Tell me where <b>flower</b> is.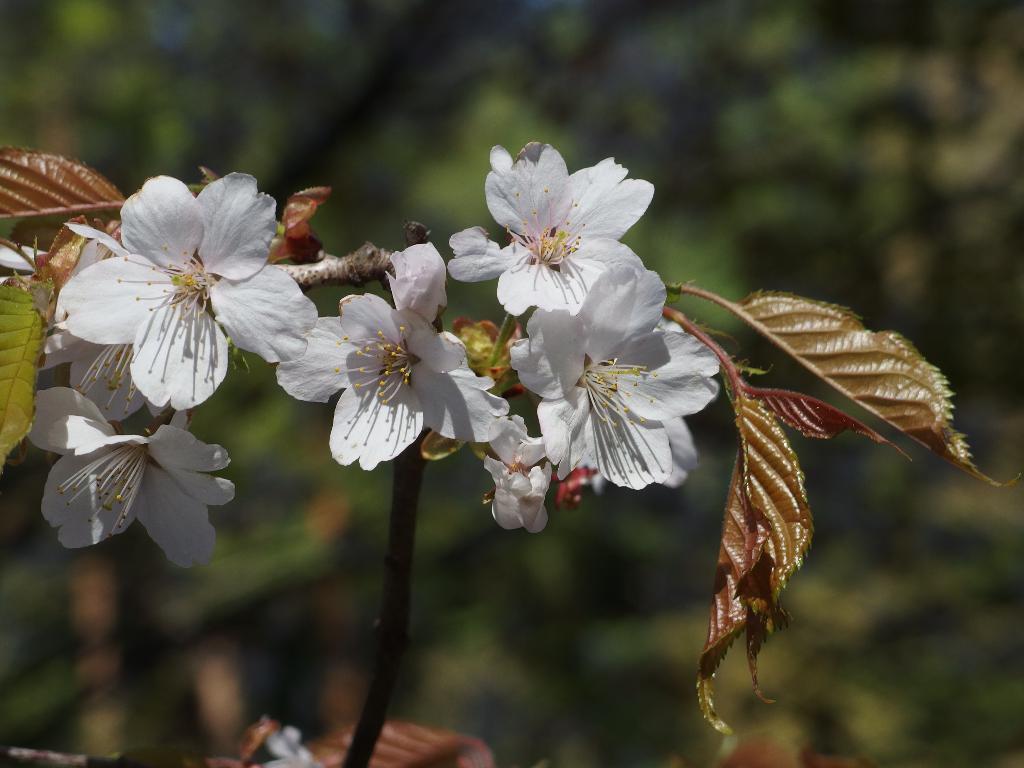
<b>flower</b> is at Rect(512, 264, 728, 488).
